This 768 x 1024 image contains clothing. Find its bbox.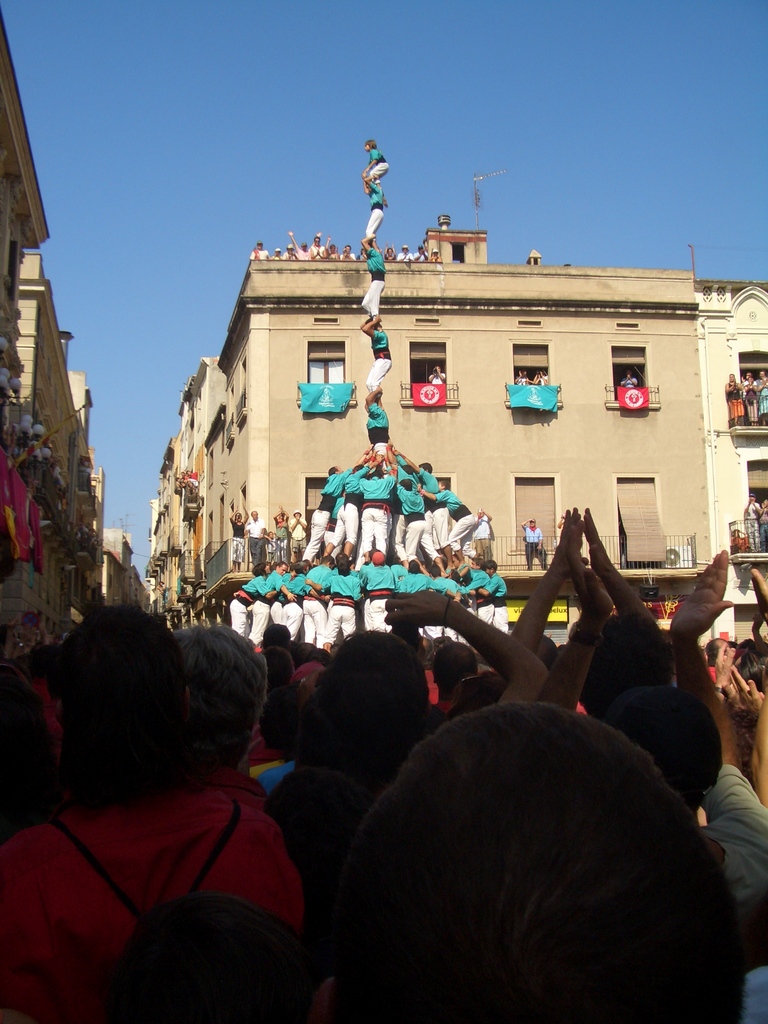
412, 249, 426, 261.
